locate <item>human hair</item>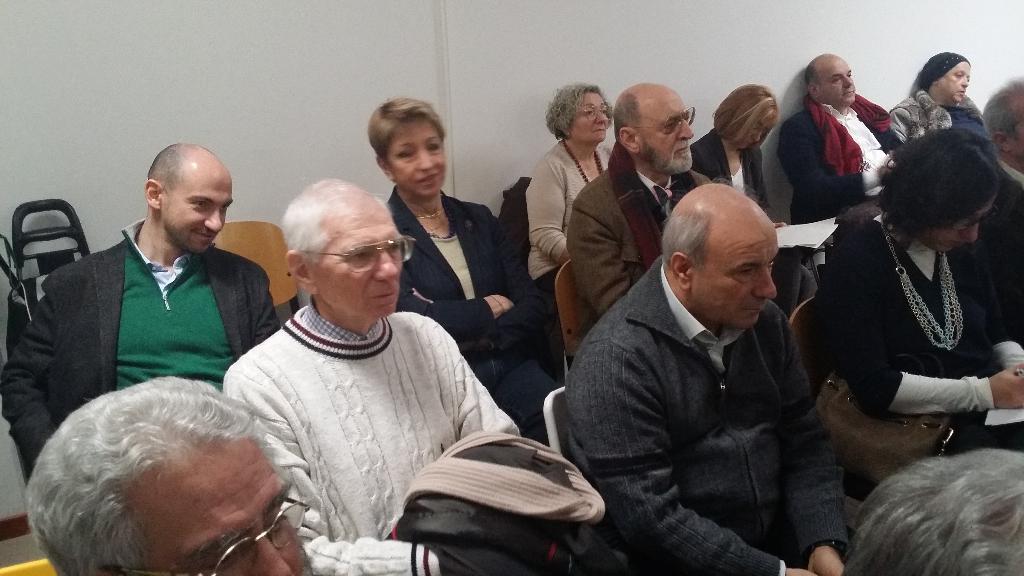
[x1=280, y1=177, x2=388, y2=272]
